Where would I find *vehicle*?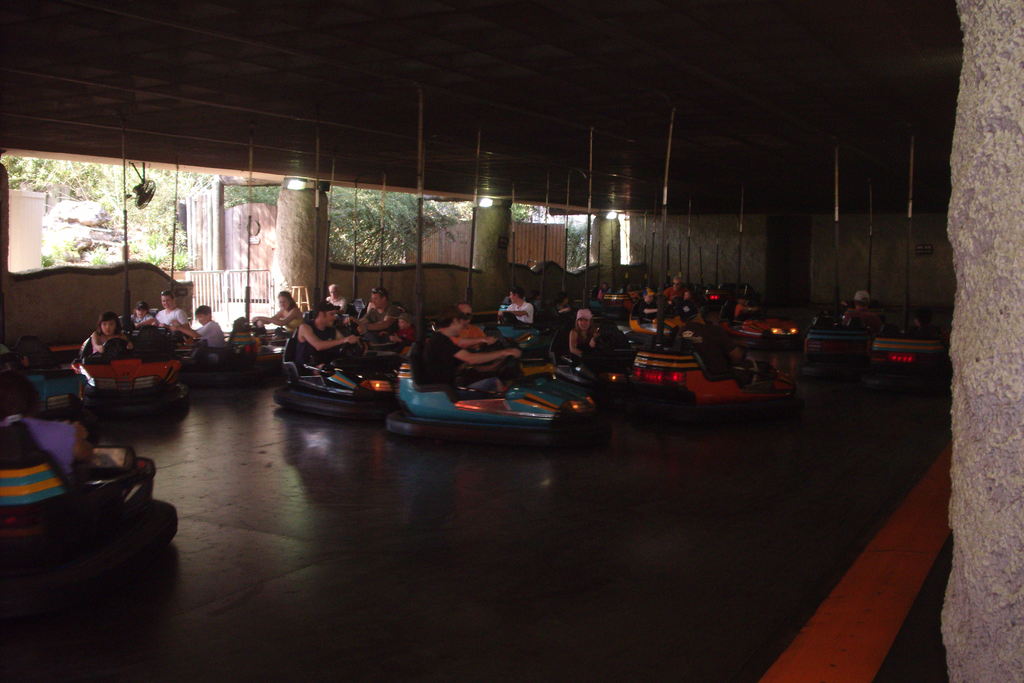
At bbox(27, 345, 90, 416).
